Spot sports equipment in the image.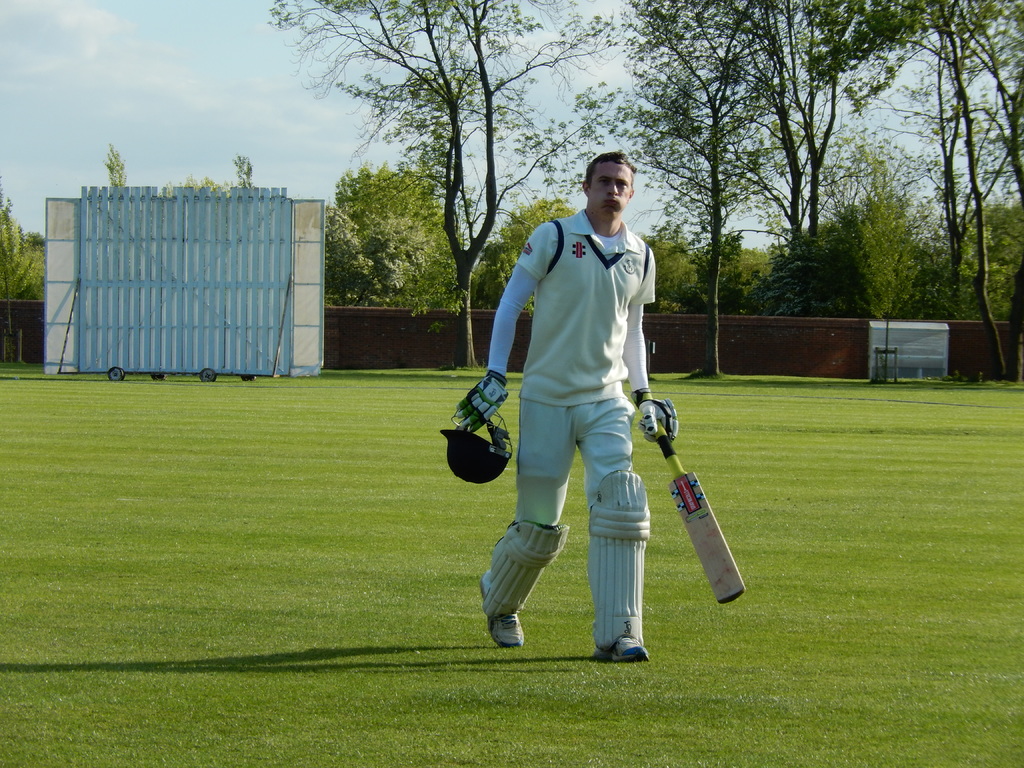
sports equipment found at (x1=455, y1=369, x2=513, y2=426).
